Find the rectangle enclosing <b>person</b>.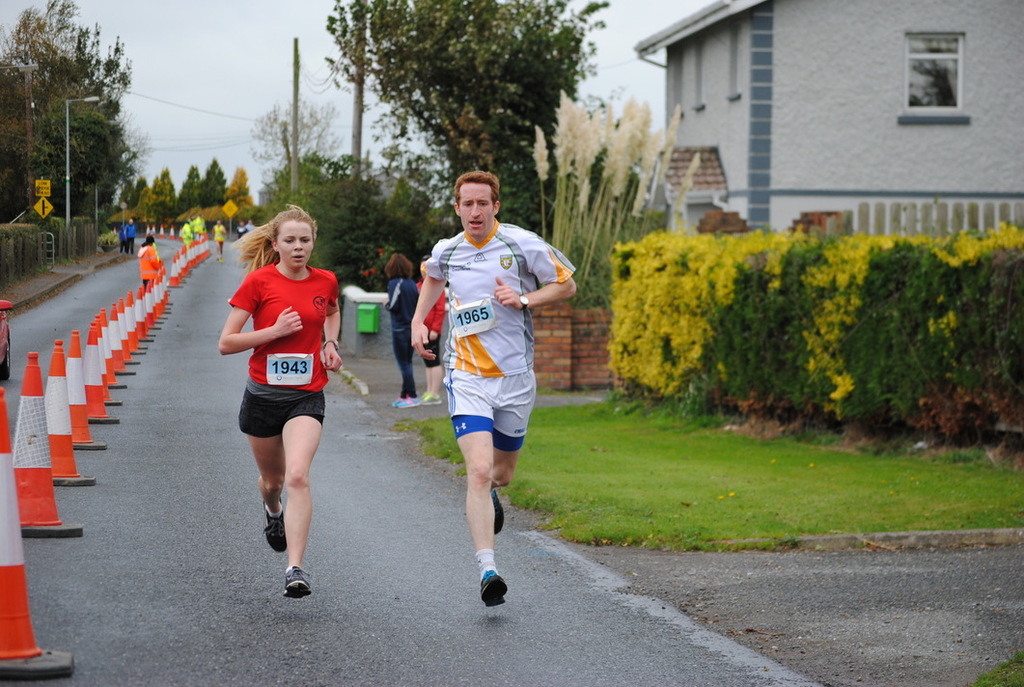
(219,201,343,600).
